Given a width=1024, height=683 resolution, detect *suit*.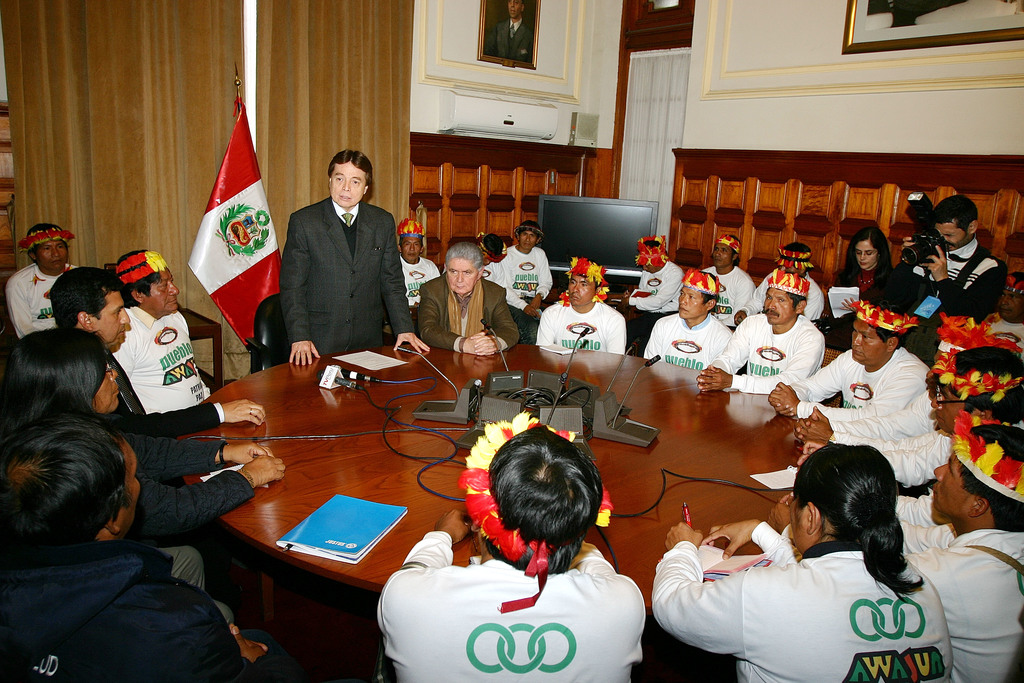
272,160,413,361.
